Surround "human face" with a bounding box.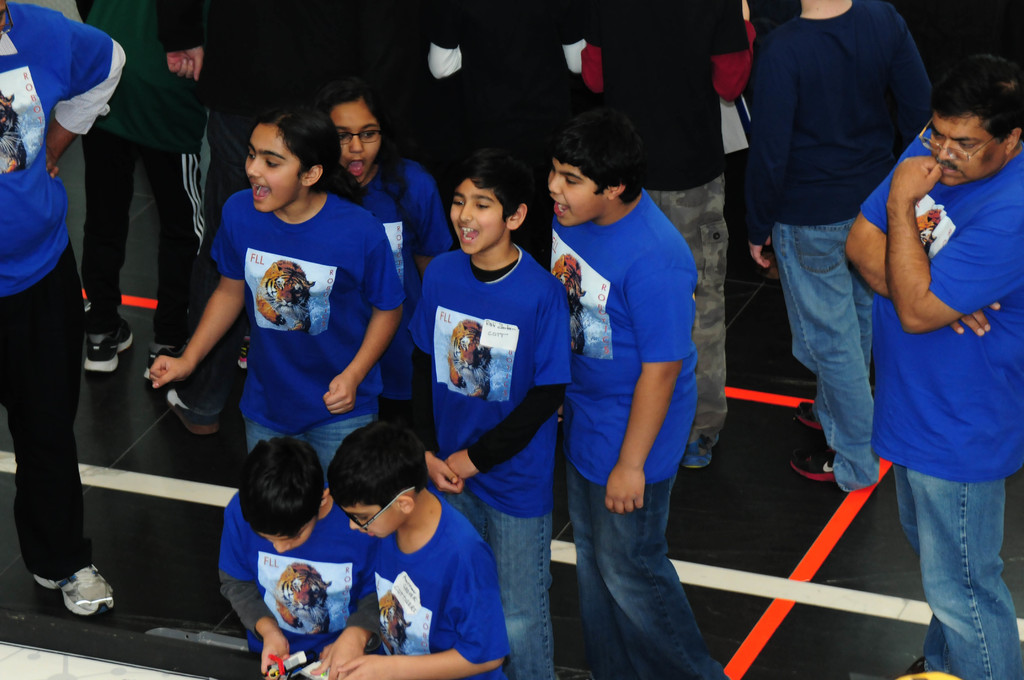
box(348, 501, 397, 534).
